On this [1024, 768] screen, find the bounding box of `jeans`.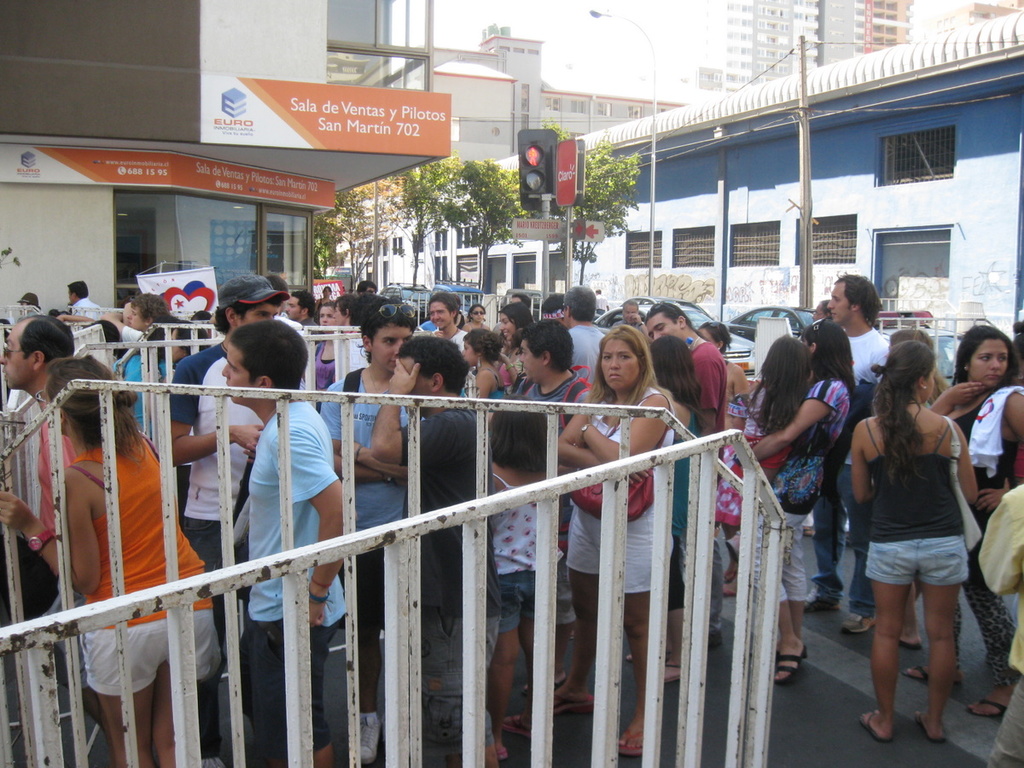
Bounding box: 810,454,876,615.
